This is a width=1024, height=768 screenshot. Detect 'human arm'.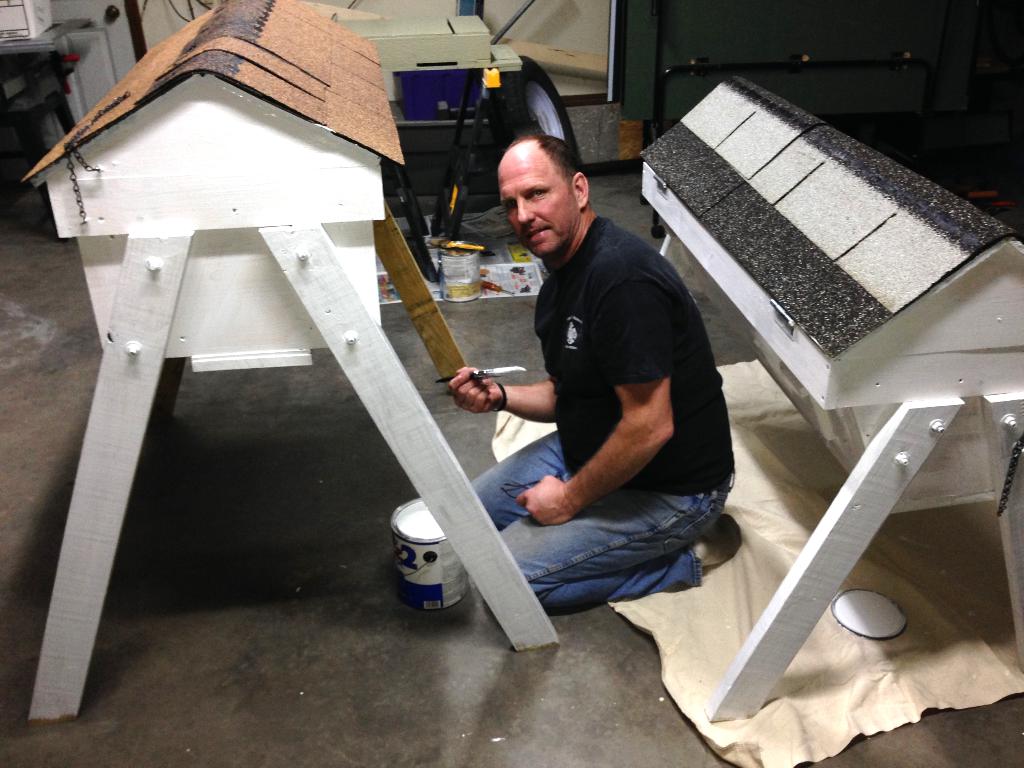
region(514, 266, 678, 529).
